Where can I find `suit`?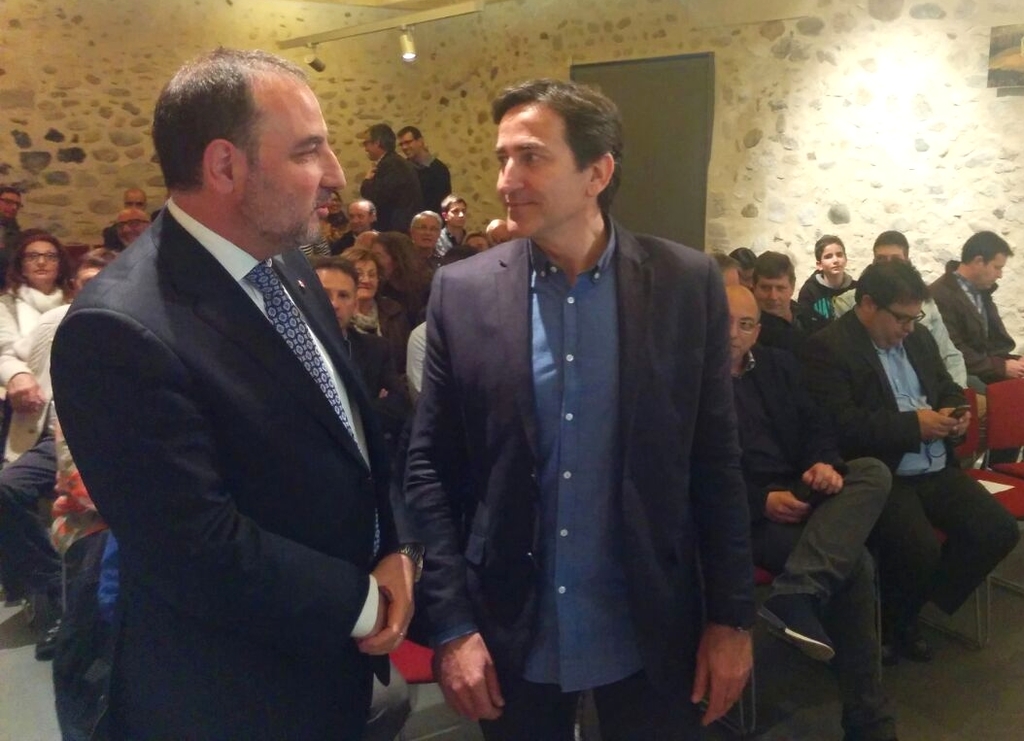
You can find it at [358,158,408,238].
